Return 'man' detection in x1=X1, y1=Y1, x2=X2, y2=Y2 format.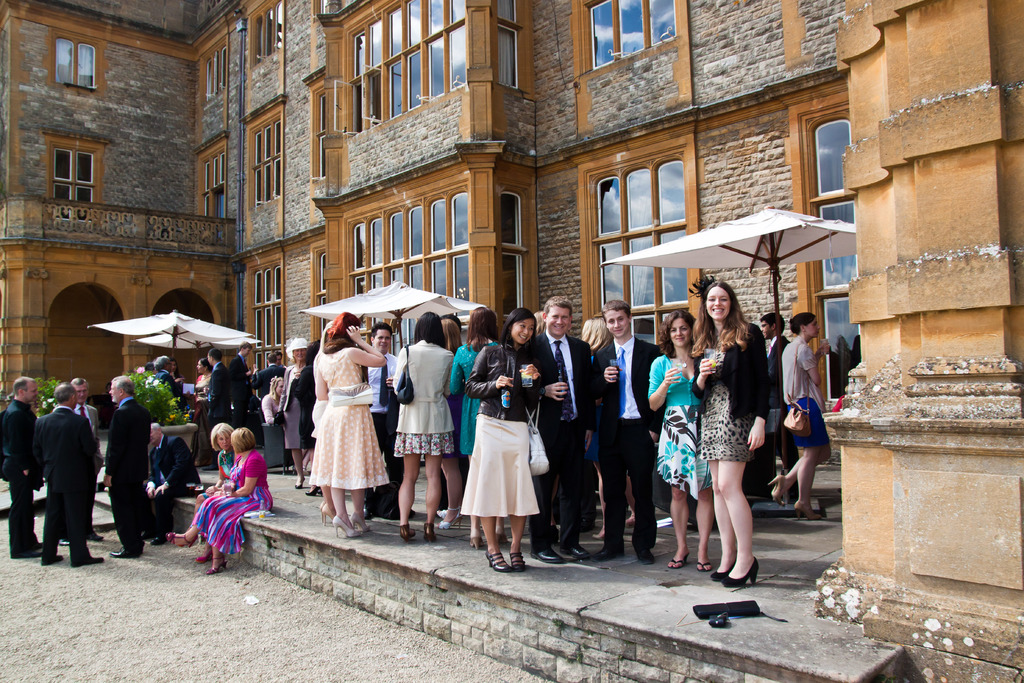
x1=58, y1=378, x2=101, y2=443.
